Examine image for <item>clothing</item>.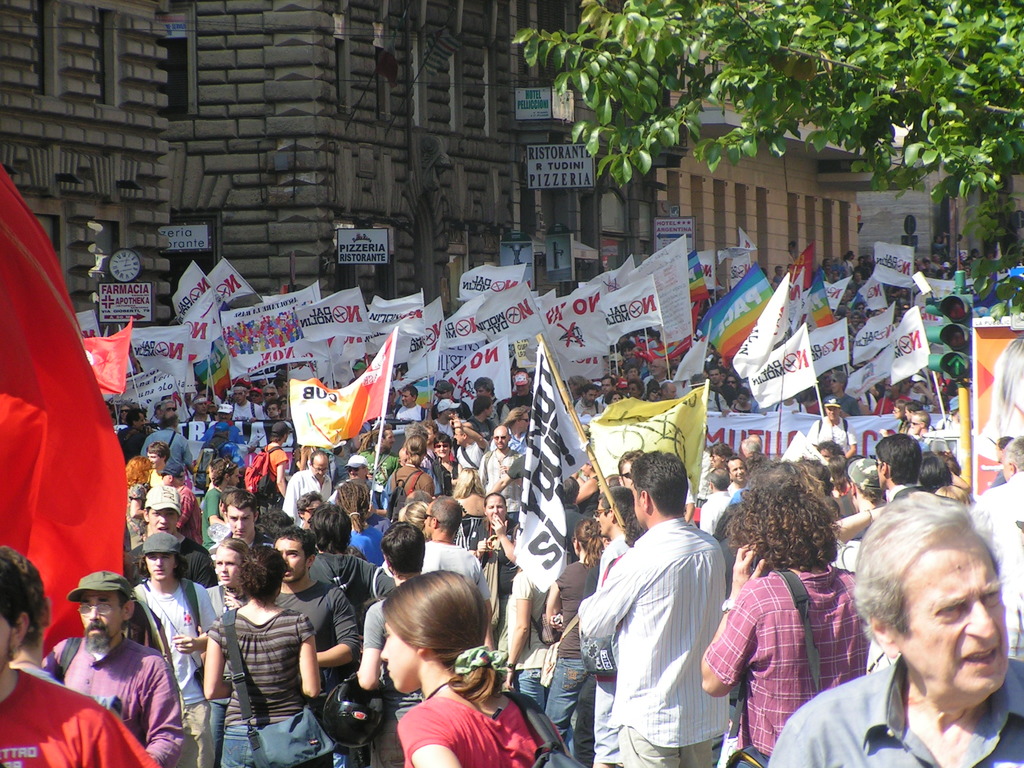
Examination result: rect(262, 438, 284, 474).
